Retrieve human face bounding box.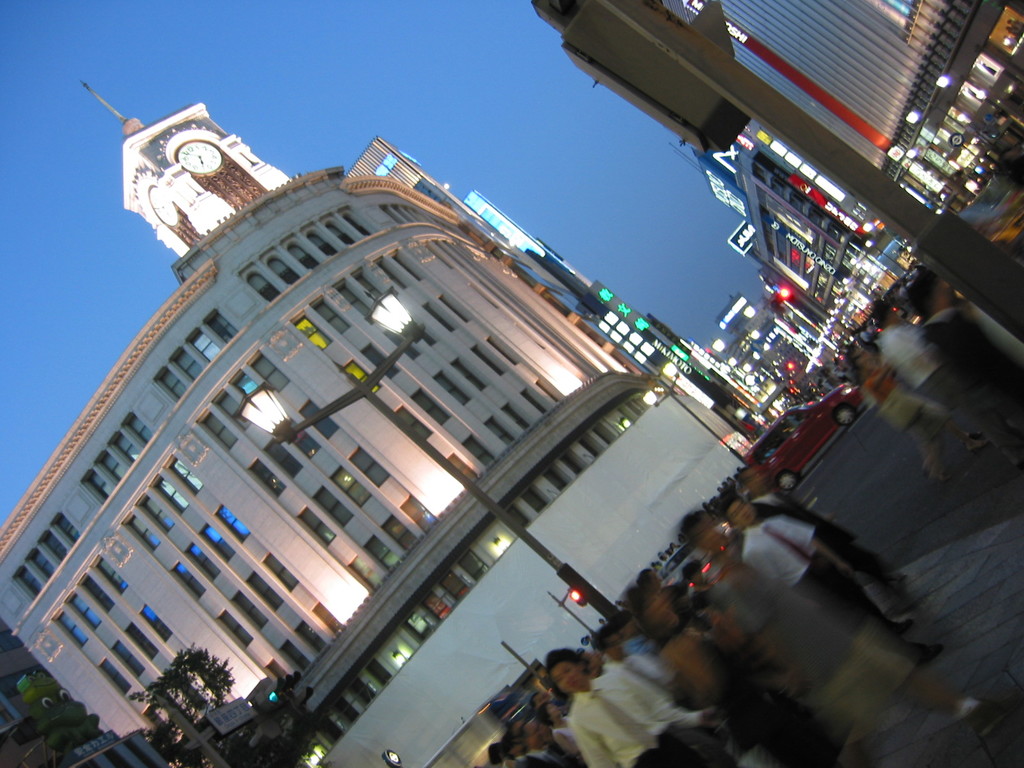
Bounding box: locate(732, 507, 754, 523).
